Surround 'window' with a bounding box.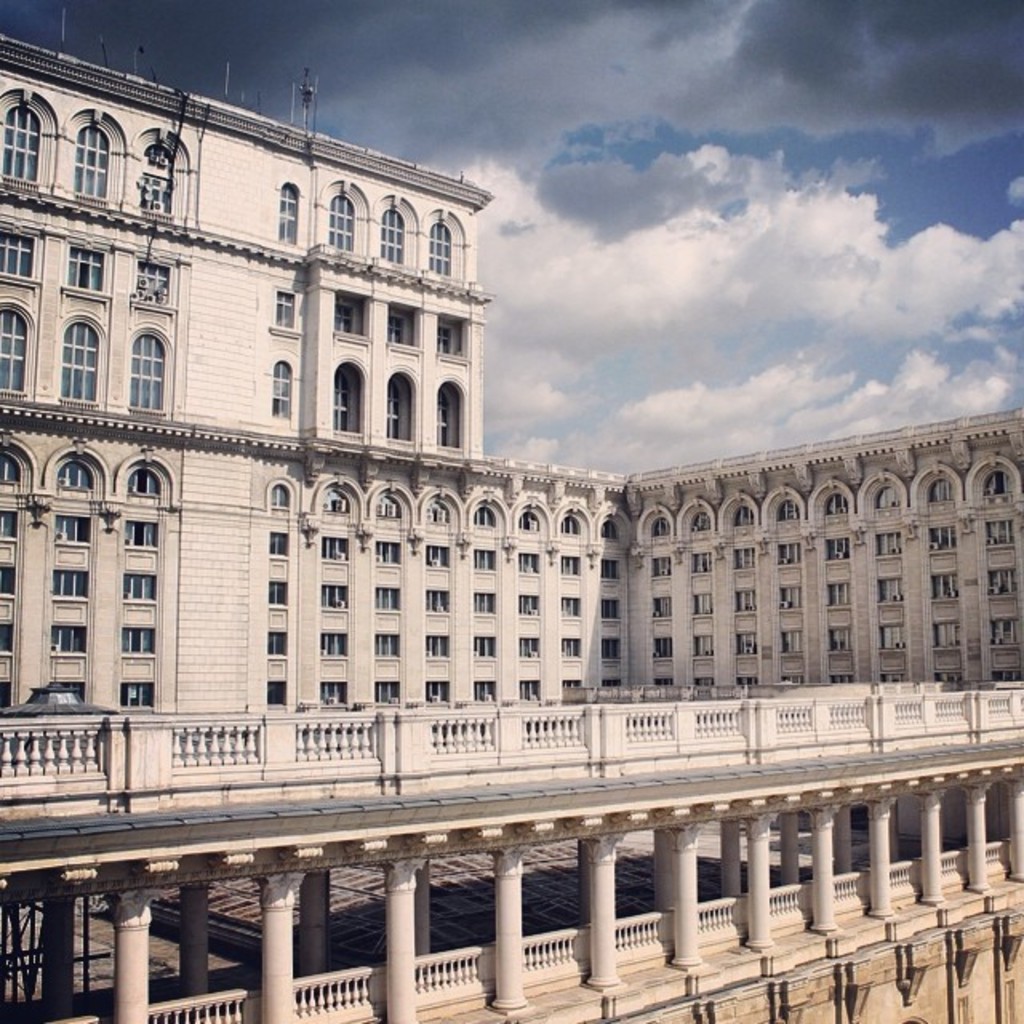
crop(560, 555, 576, 571).
